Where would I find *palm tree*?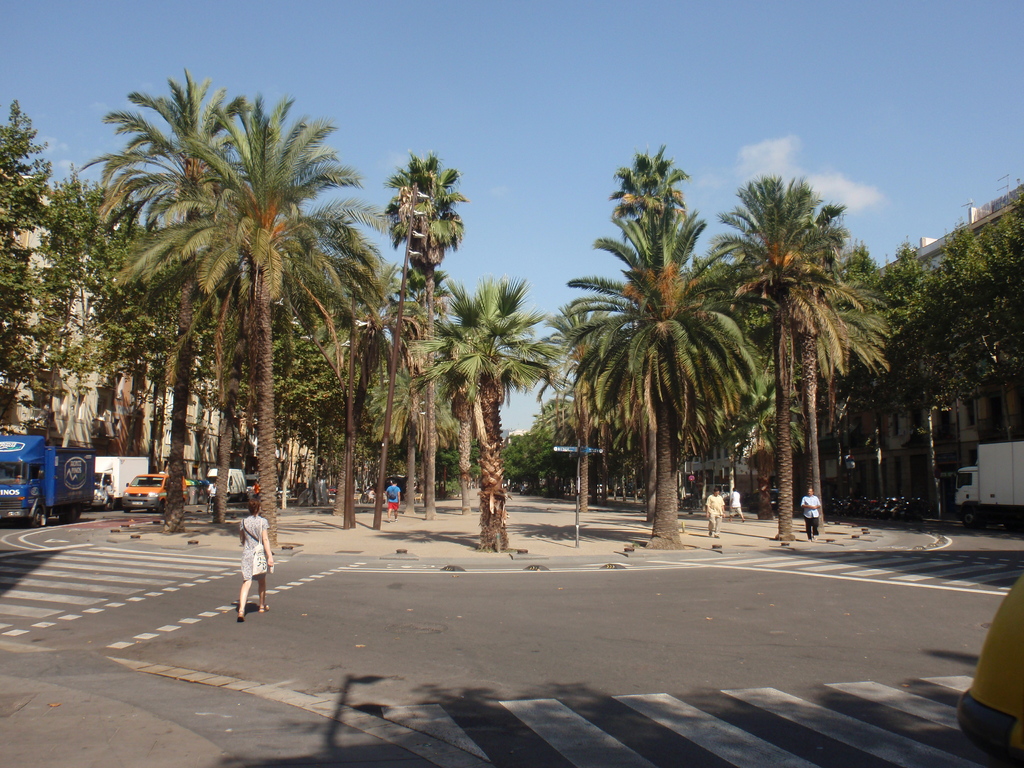
At (426, 285, 516, 555).
